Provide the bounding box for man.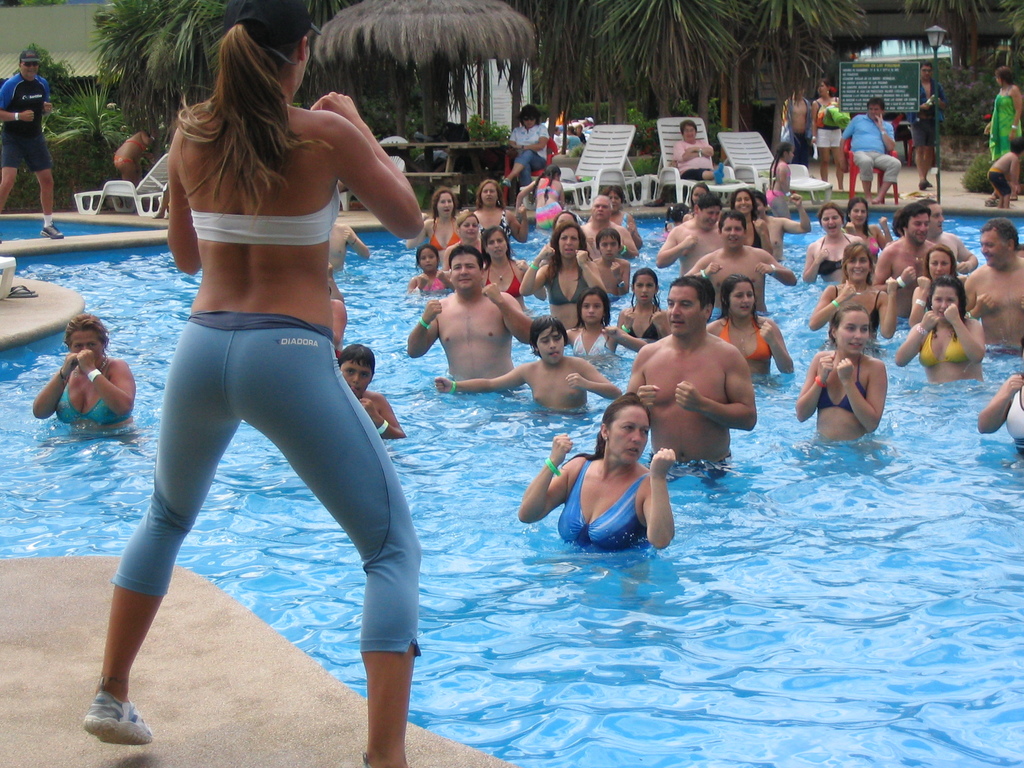
(left=408, top=242, right=531, bottom=382).
